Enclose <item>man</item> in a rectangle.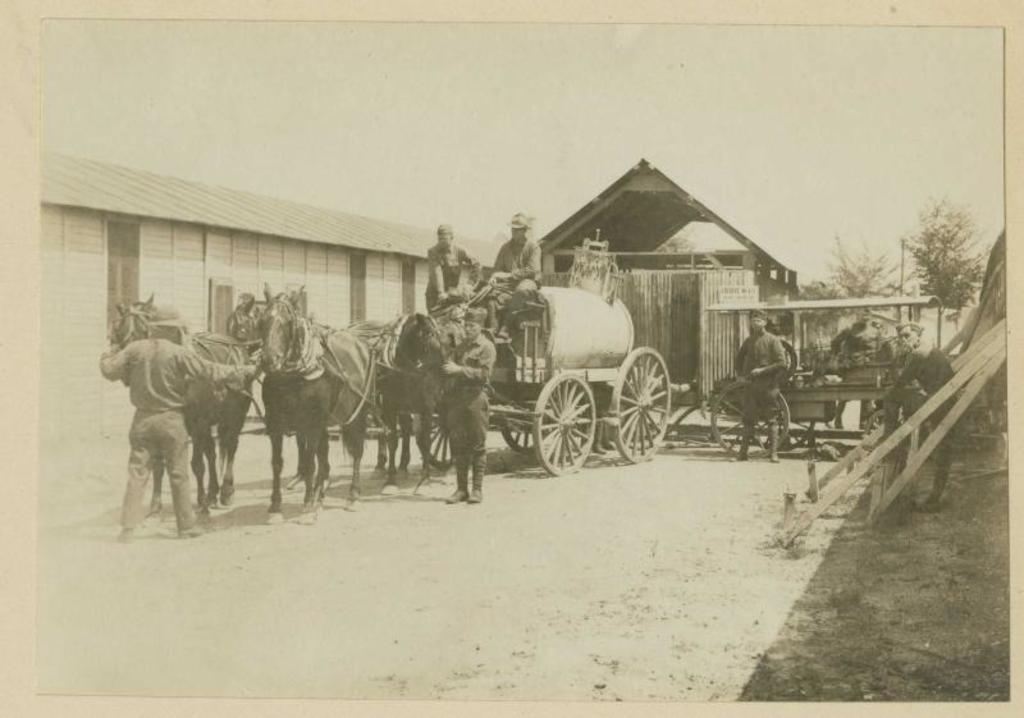
left=860, top=324, right=957, bottom=508.
